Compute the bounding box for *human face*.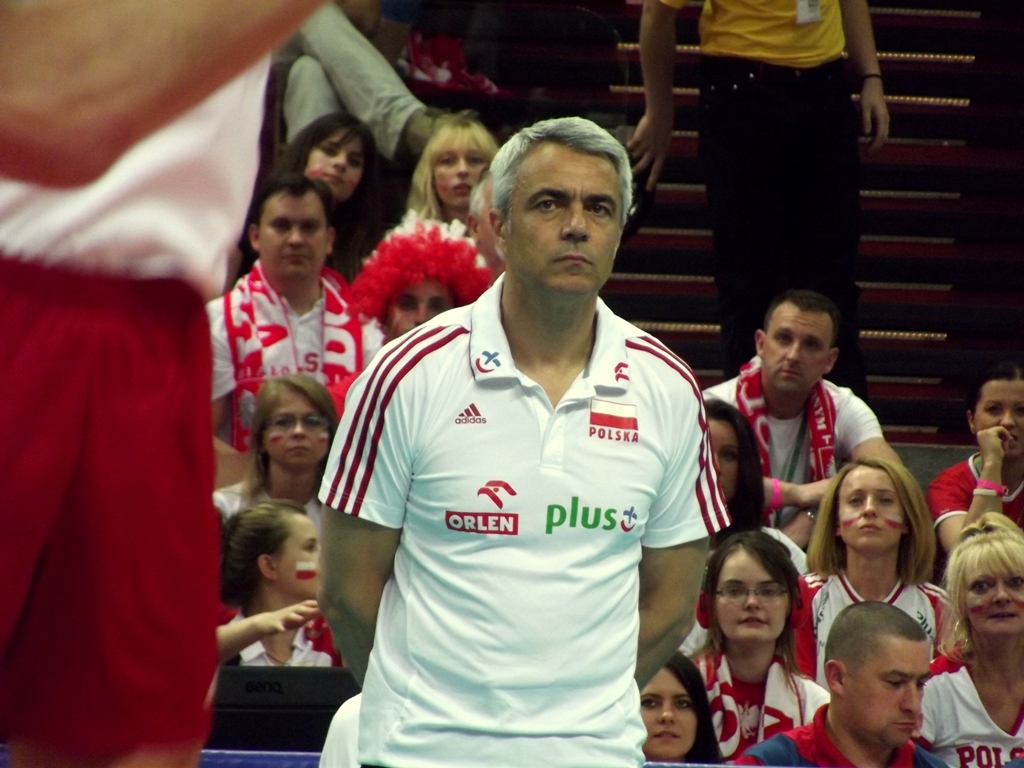
x1=264, y1=388, x2=328, y2=467.
